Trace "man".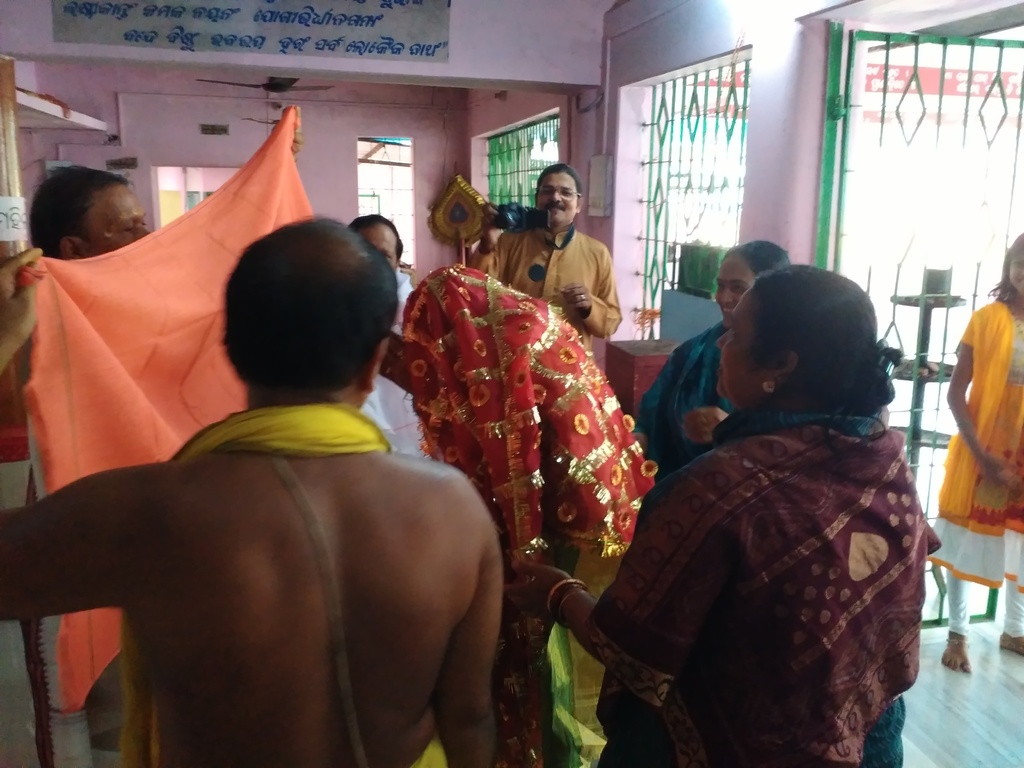
Traced to region(35, 105, 307, 767).
